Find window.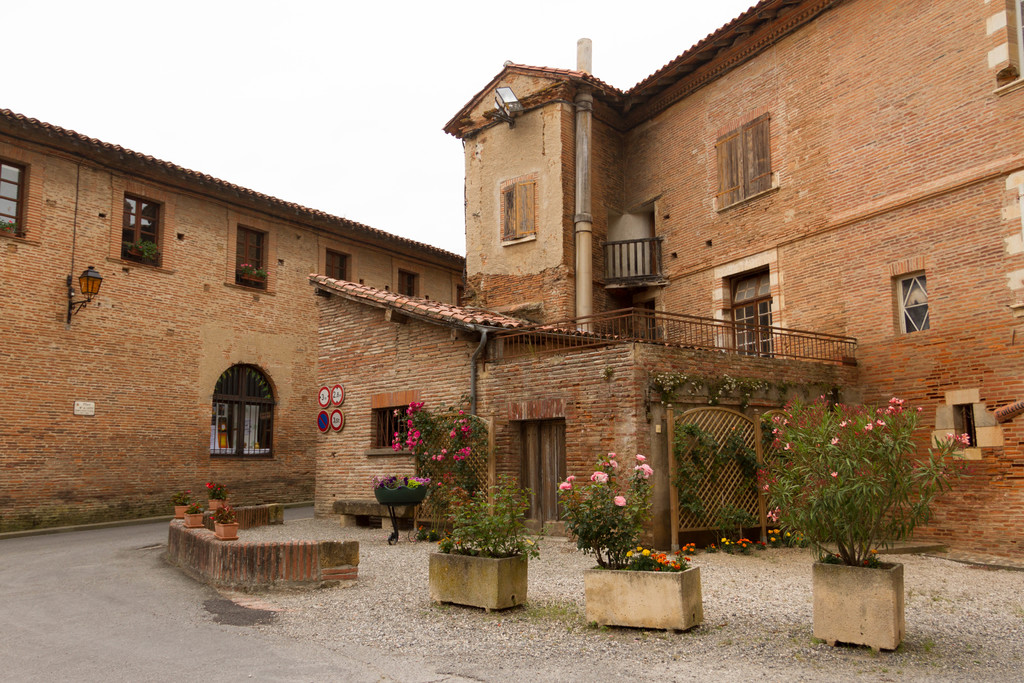
202,361,269,468.
